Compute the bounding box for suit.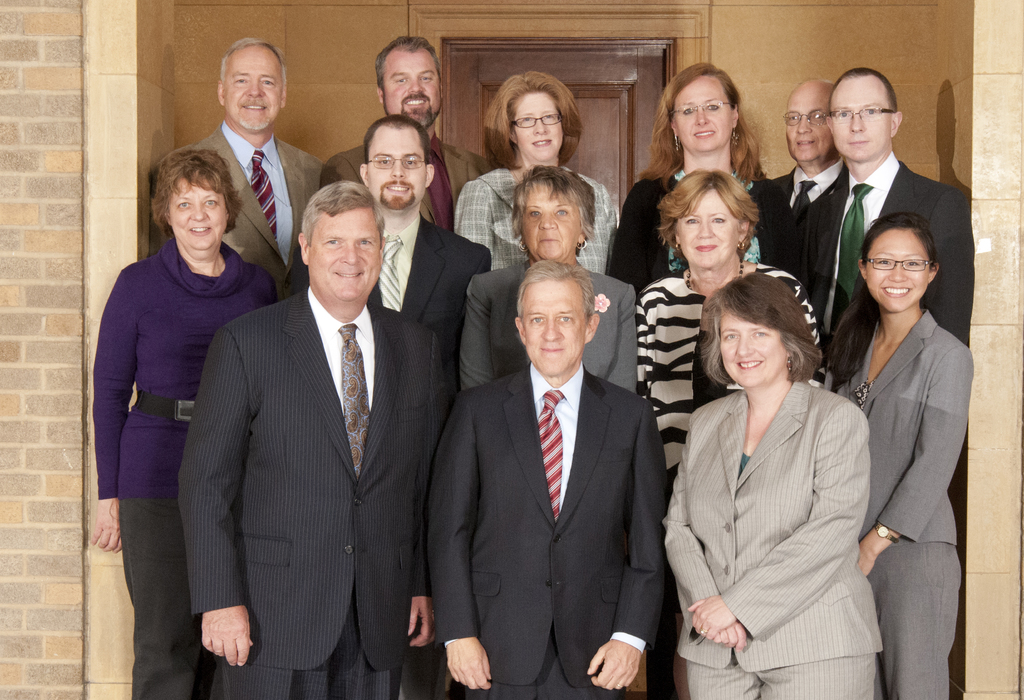
rect(433, 244, 676, 699).
